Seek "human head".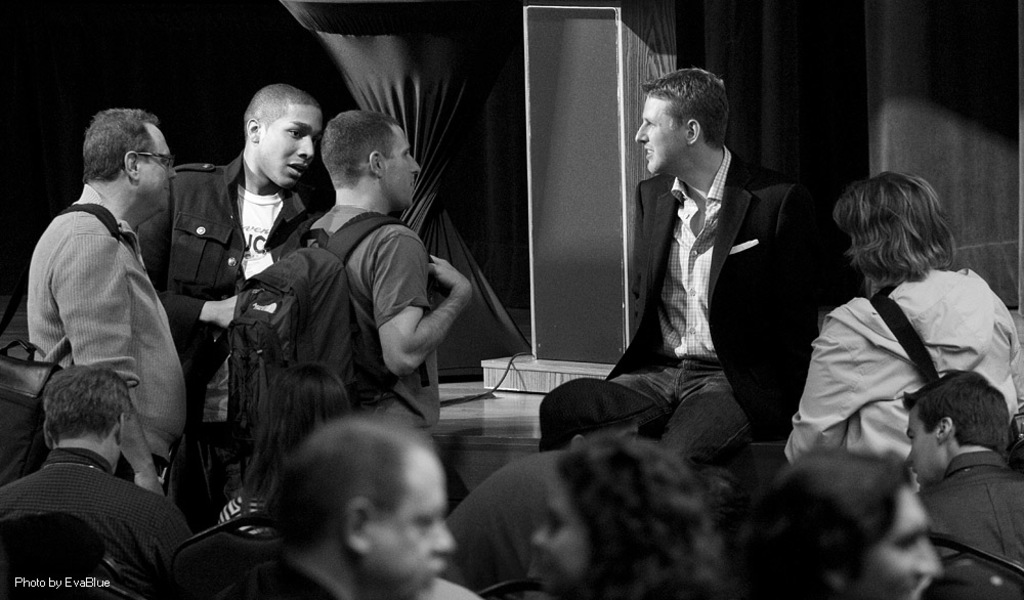
pyautogui.locateOnScreen(322, 106, 421, 214).
